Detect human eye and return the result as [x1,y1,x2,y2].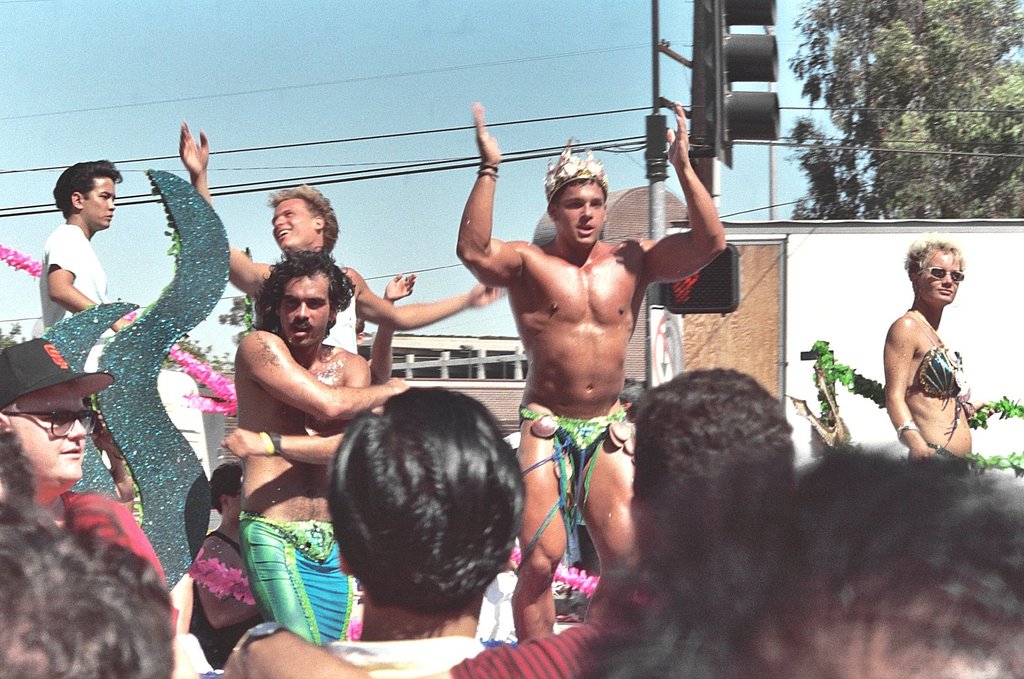
[564,200,581,208].
